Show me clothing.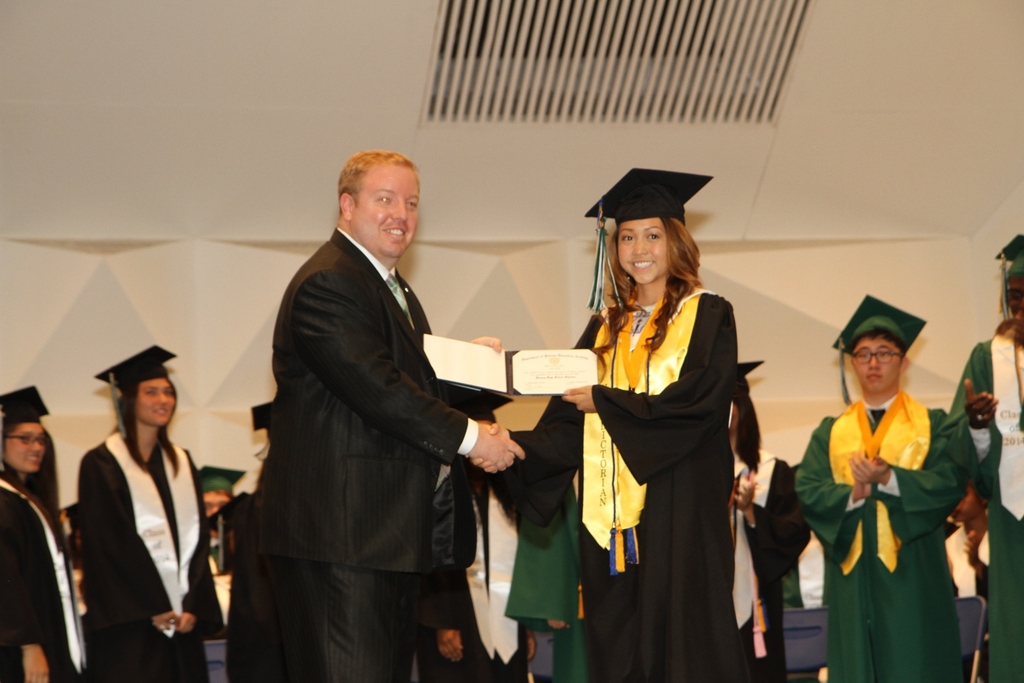
clothing is here: 495/465/586/682.
